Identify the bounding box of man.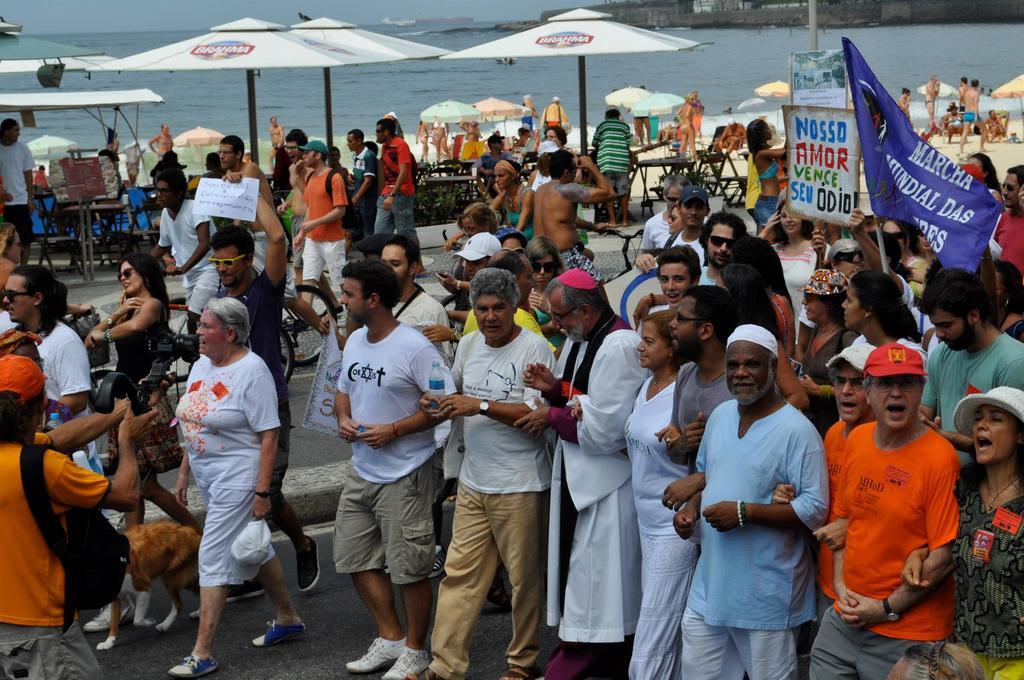
{"left": 332, "top": 261, "right": 458, "bottom": 679}.
